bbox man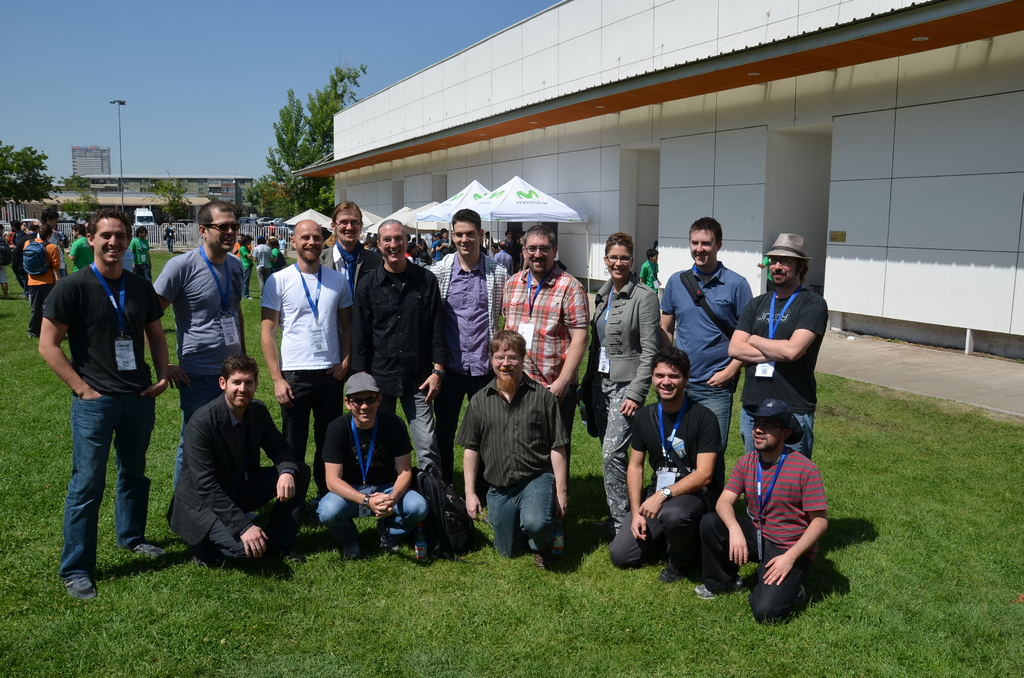
Rect(604, 343, 728, 586)
